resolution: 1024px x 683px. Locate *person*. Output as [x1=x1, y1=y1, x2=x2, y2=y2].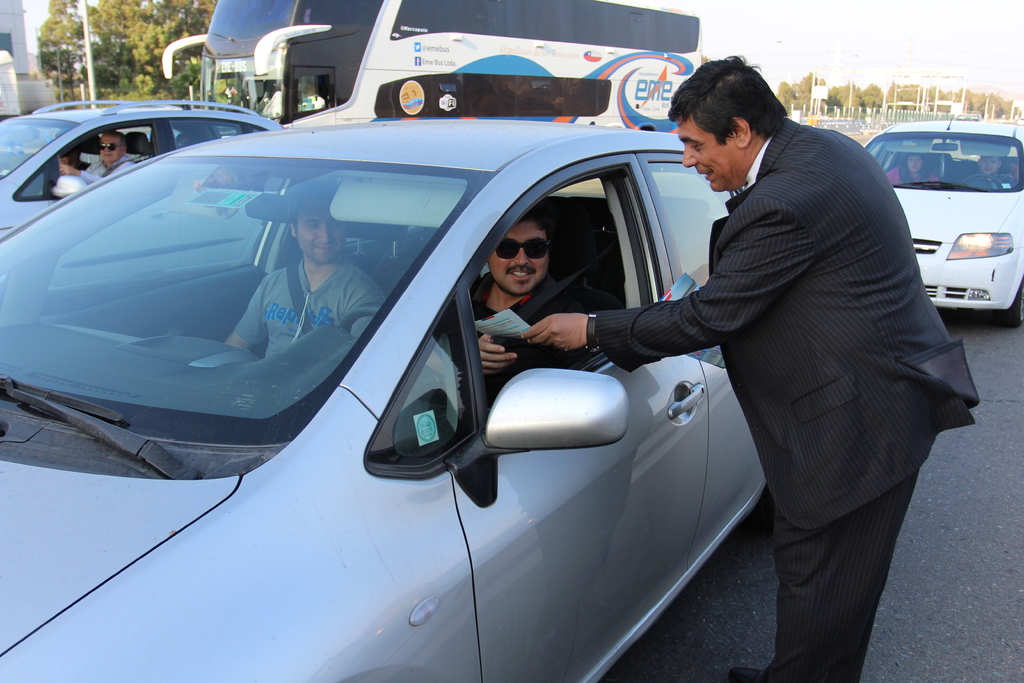
[x1=402, y1=213, x2=652, y2=495].
